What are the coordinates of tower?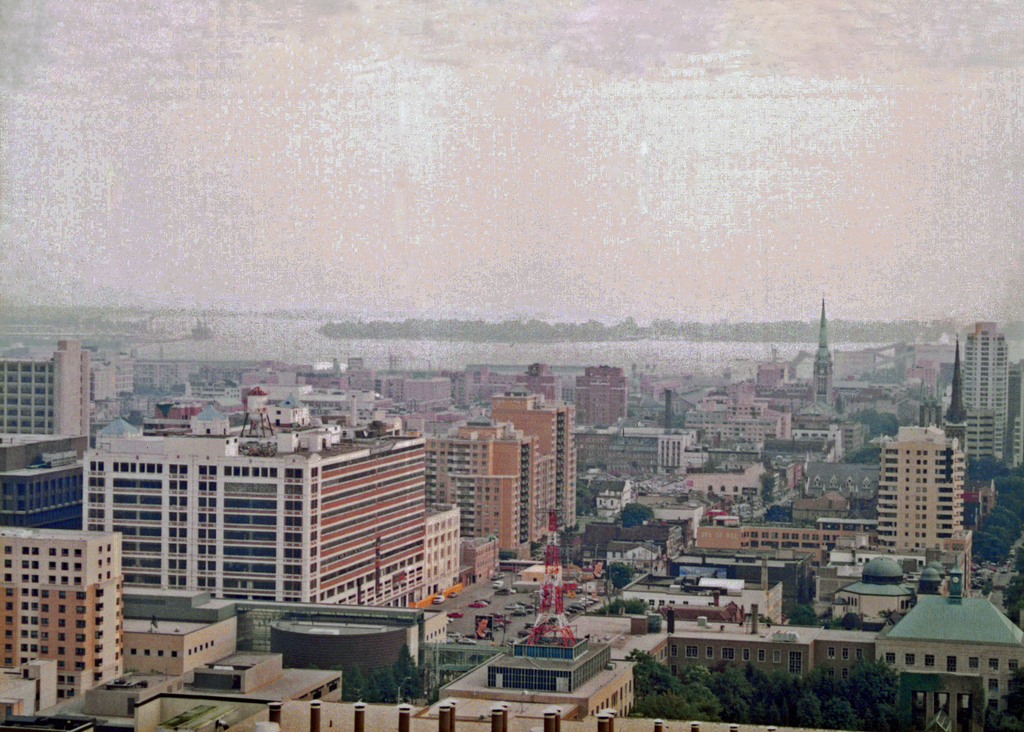
[0,325,93,446].
